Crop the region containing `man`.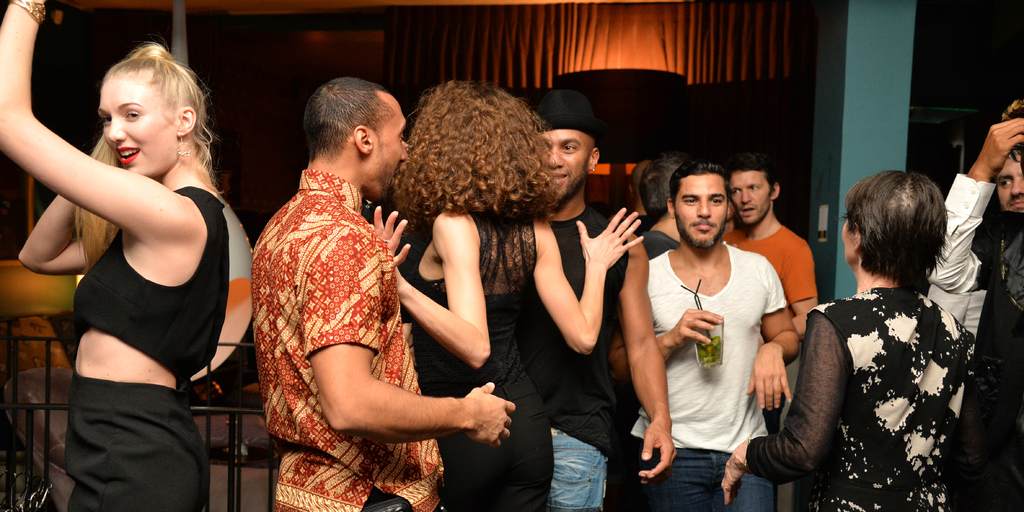
Crop region: crop(924, 106, 1023, 508).
